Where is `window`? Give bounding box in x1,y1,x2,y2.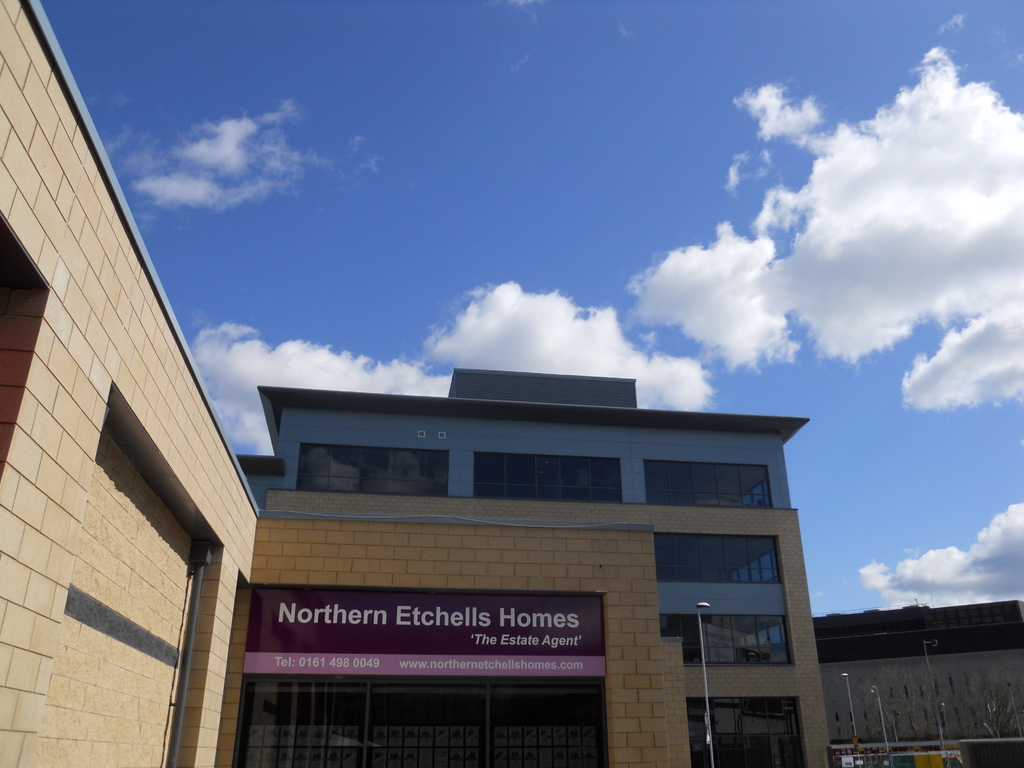
645,460,773,506.
